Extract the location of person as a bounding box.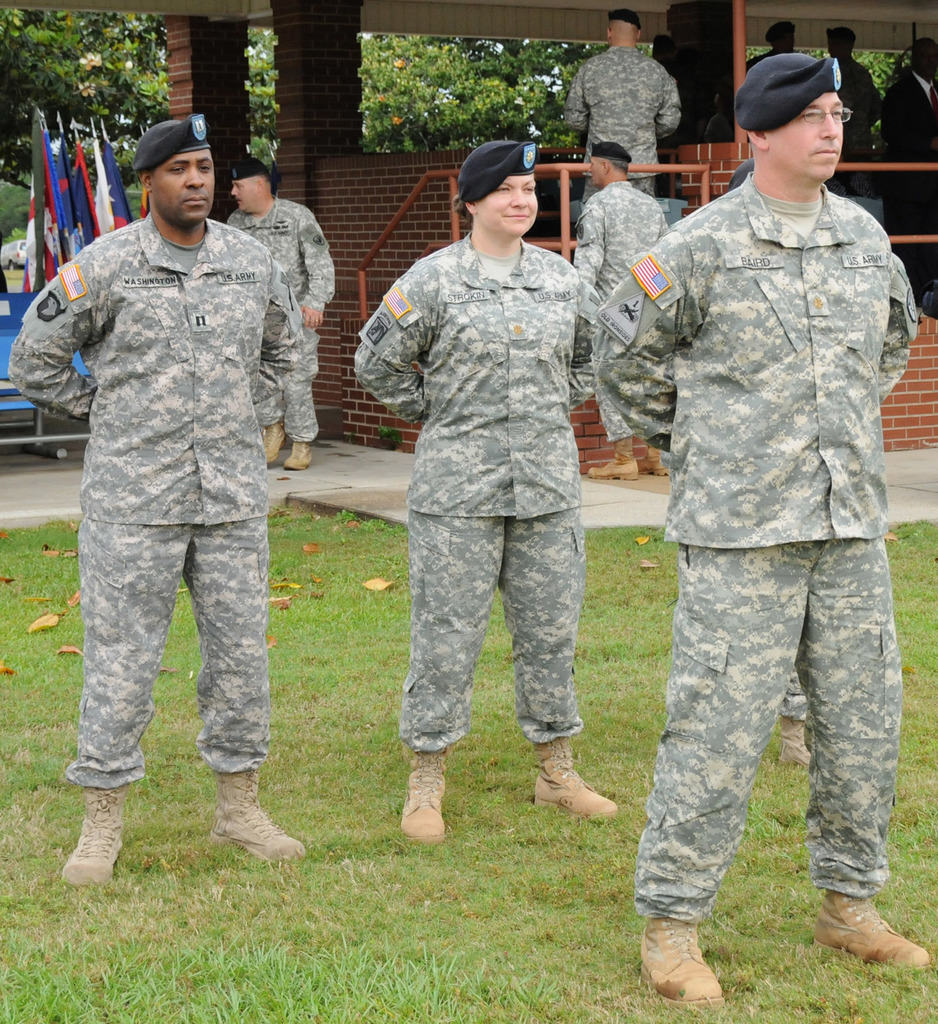
pyautogui.locateOnScreen(4, 113, 308, 885).
